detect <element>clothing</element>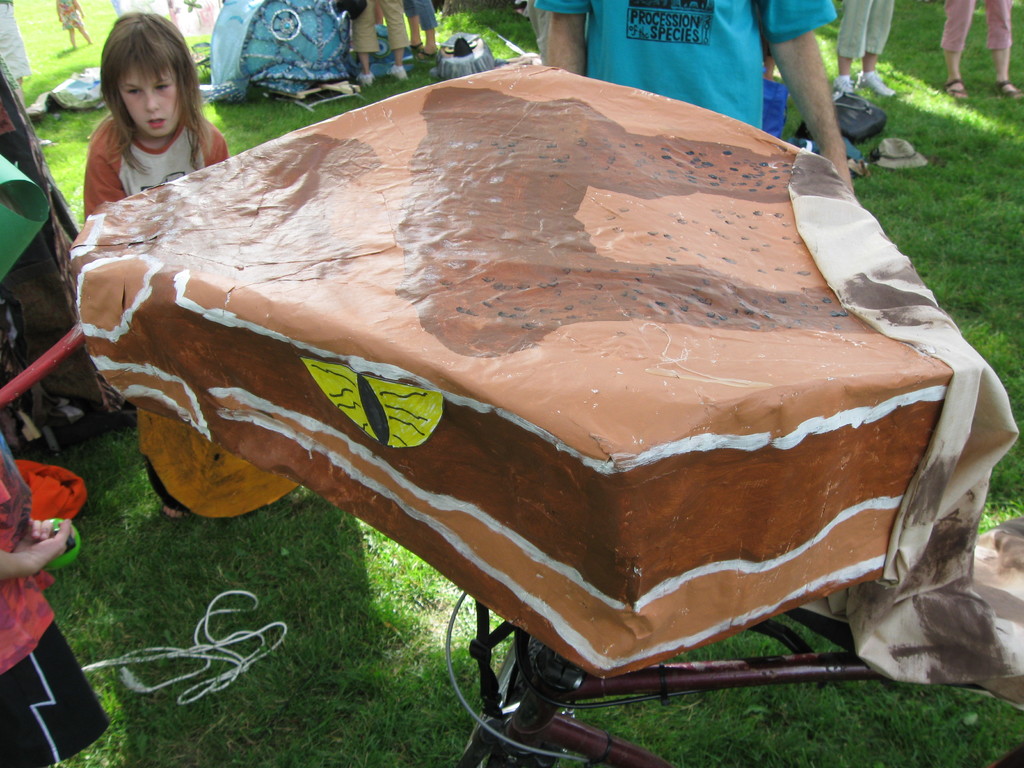
l=940, t=0, r=1010, b=60
